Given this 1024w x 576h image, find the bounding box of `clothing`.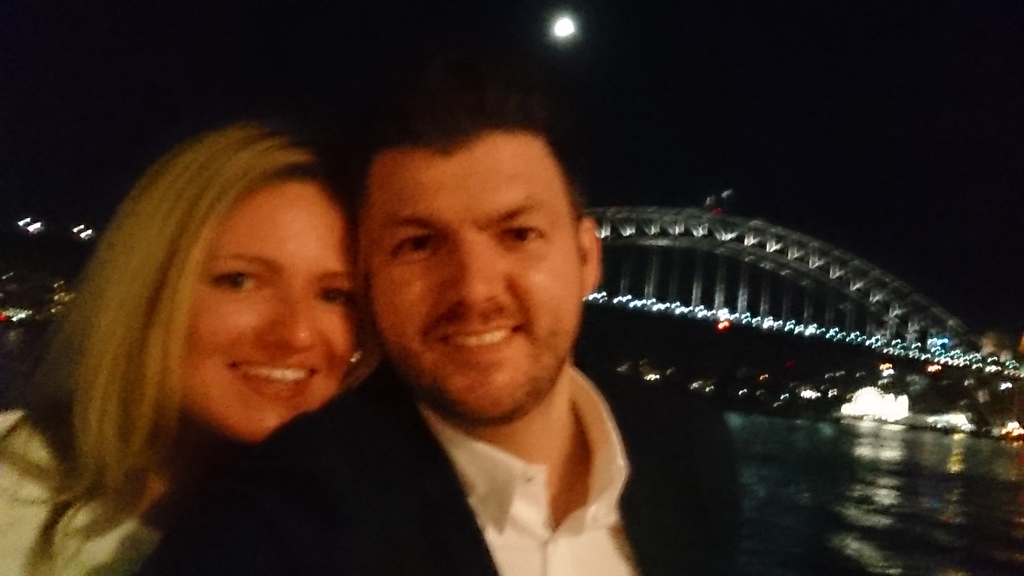
{"x1": 0, "y1": 399, "x2": 168, "y2": 575}.
